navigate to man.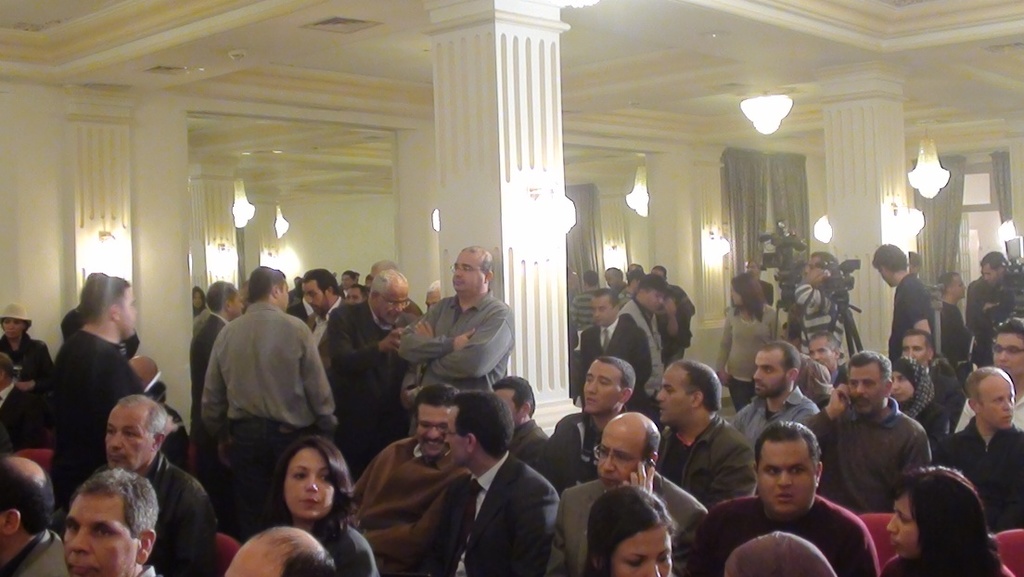
Navigation target: [222, 525, 345, 576].
